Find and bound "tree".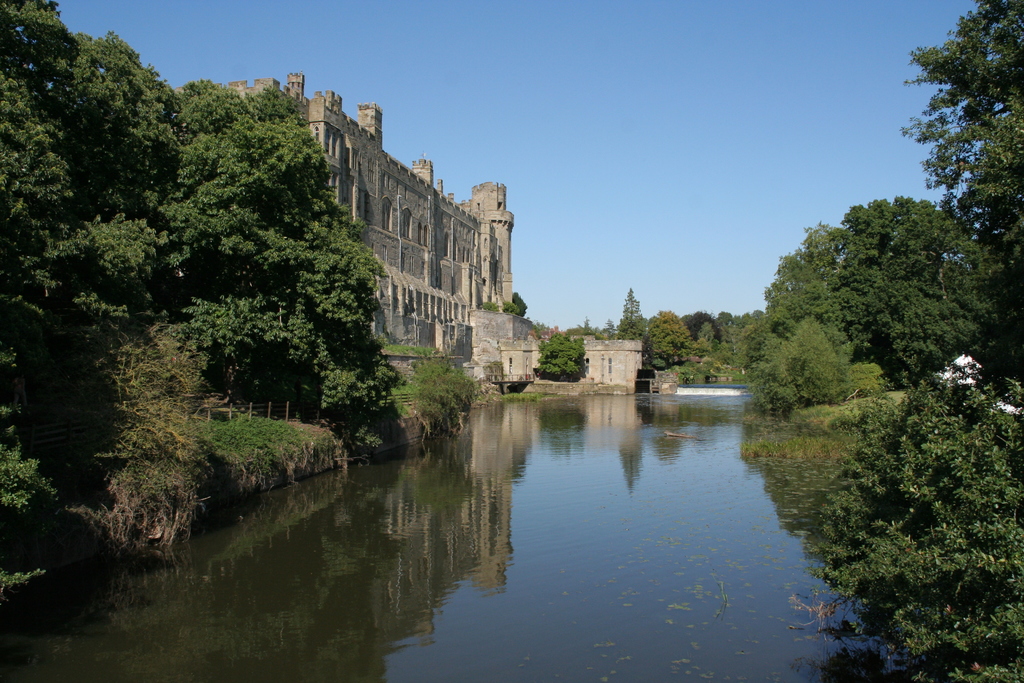
Bound: crop(761, 195, 991, 379).
